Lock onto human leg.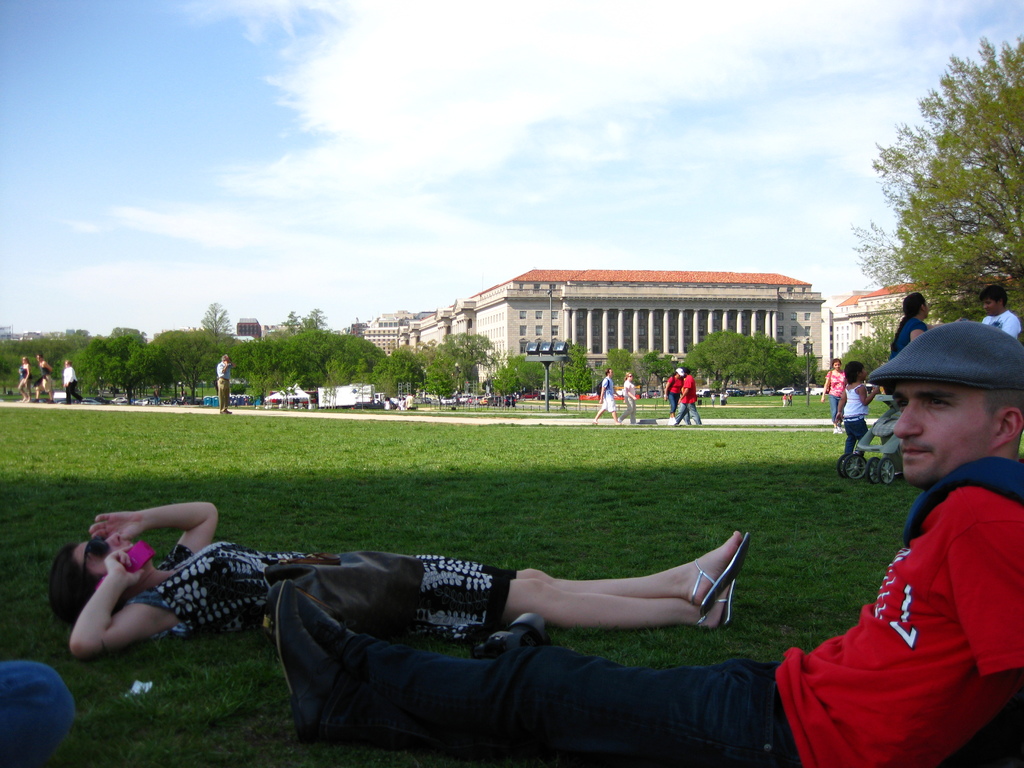
Locked: {"left": 271, "top": 586, "right": 790, "bottom": 765}.
